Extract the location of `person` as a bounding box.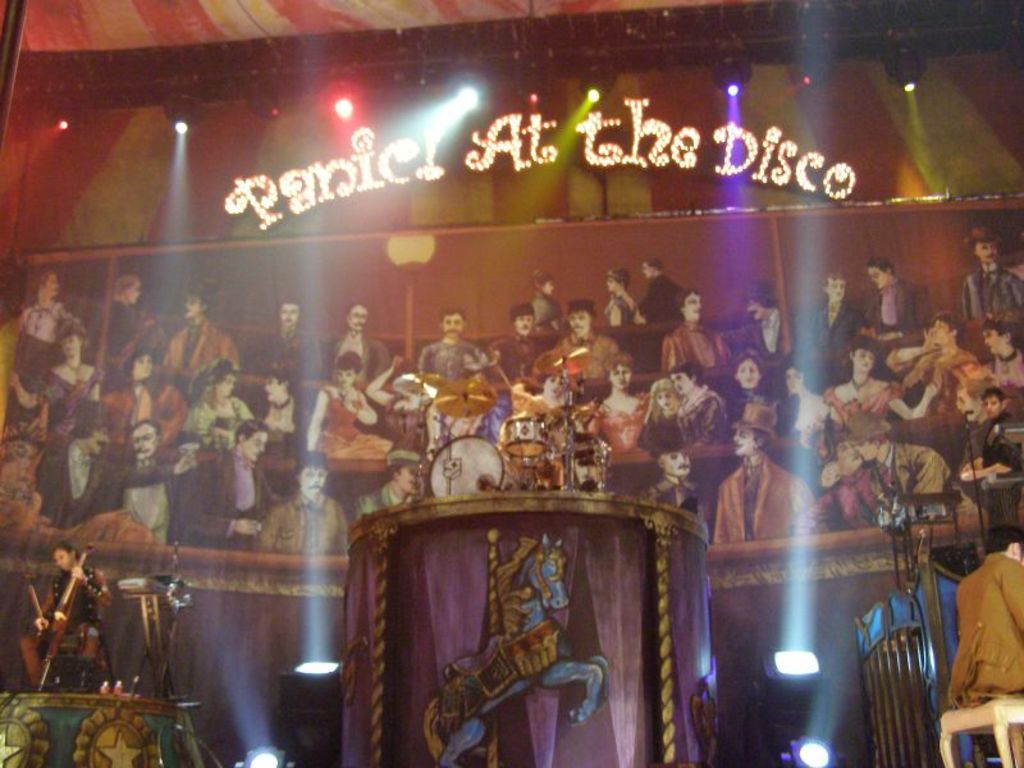
5:268:82:419.
